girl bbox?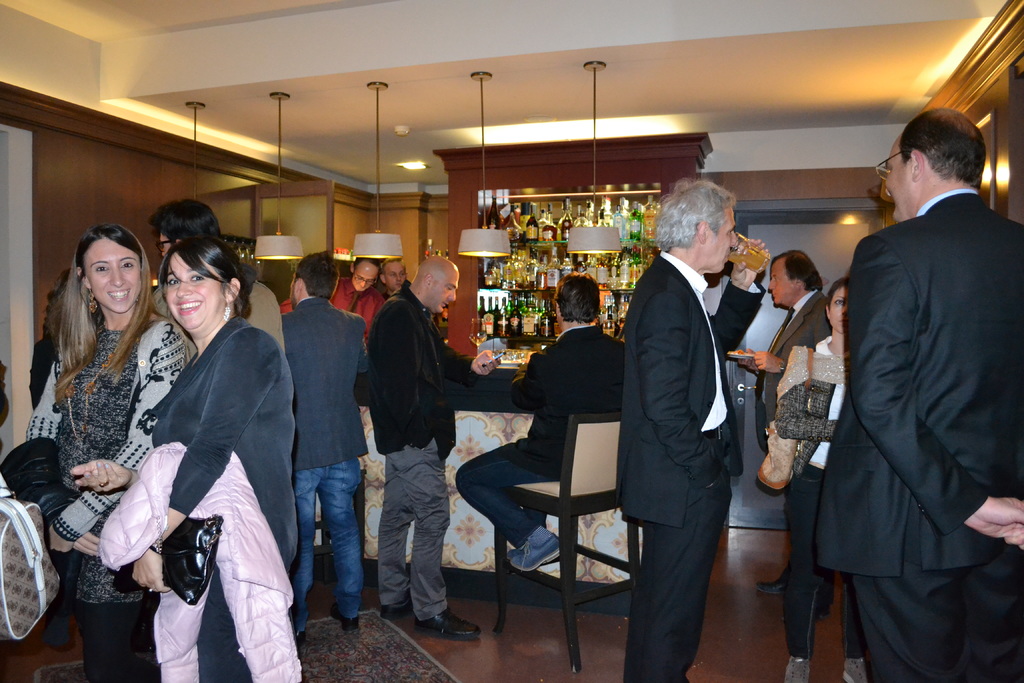
box(22, 220, 205, 682)
